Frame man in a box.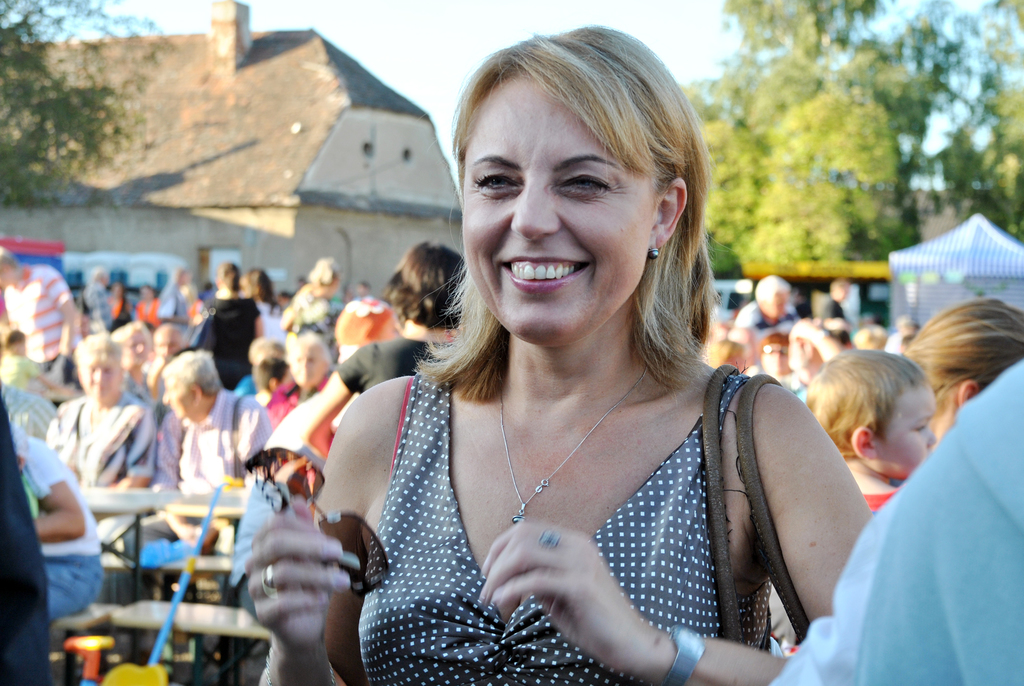
42 337 160 489.
